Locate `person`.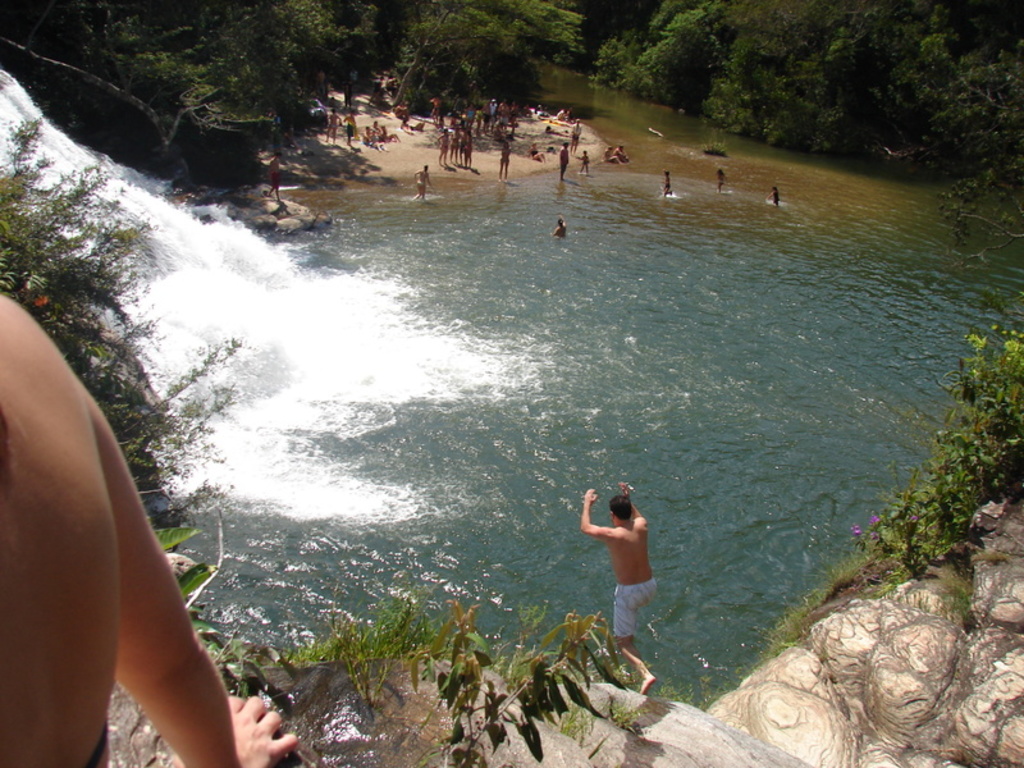
Bounding box: BBox(712, 165, 727, 193).
